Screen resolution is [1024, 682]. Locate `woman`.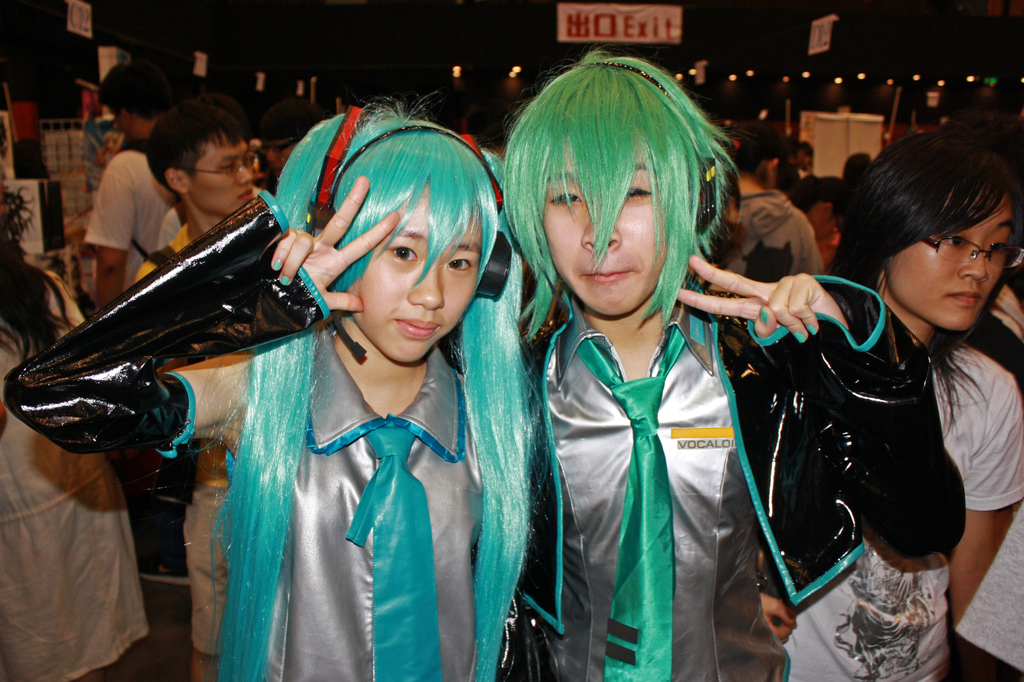
BBox(3, 97, 531, 681).
